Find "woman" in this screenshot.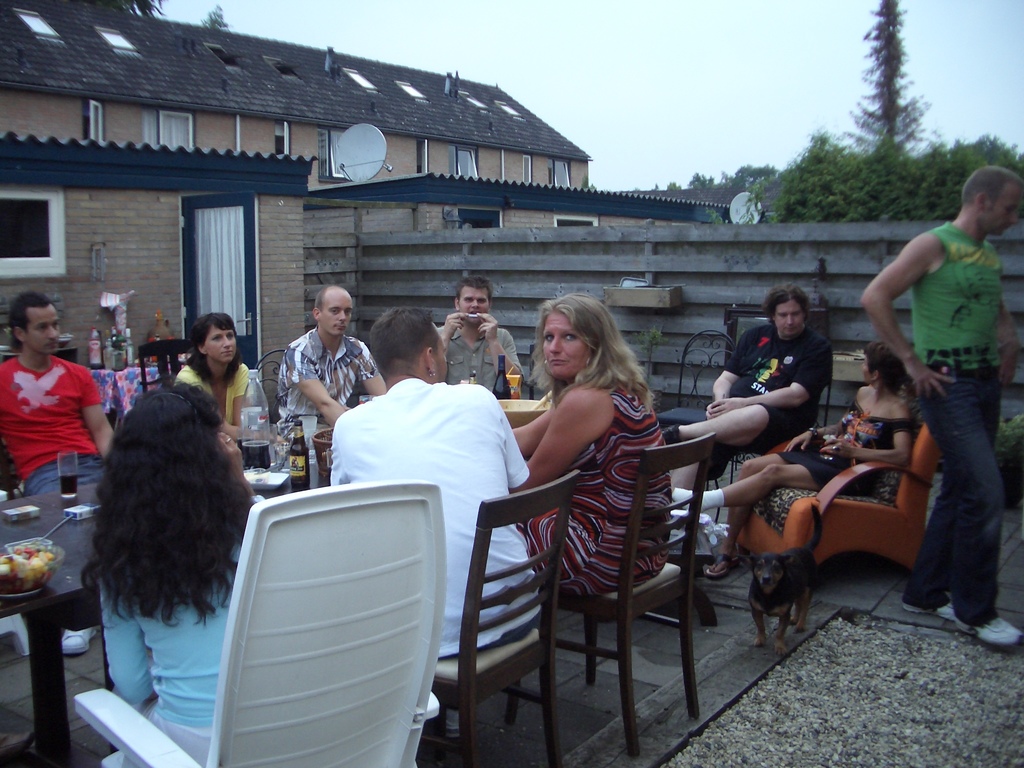
The bounding box for "woman" is bbox(669, 344, 913, 580).
